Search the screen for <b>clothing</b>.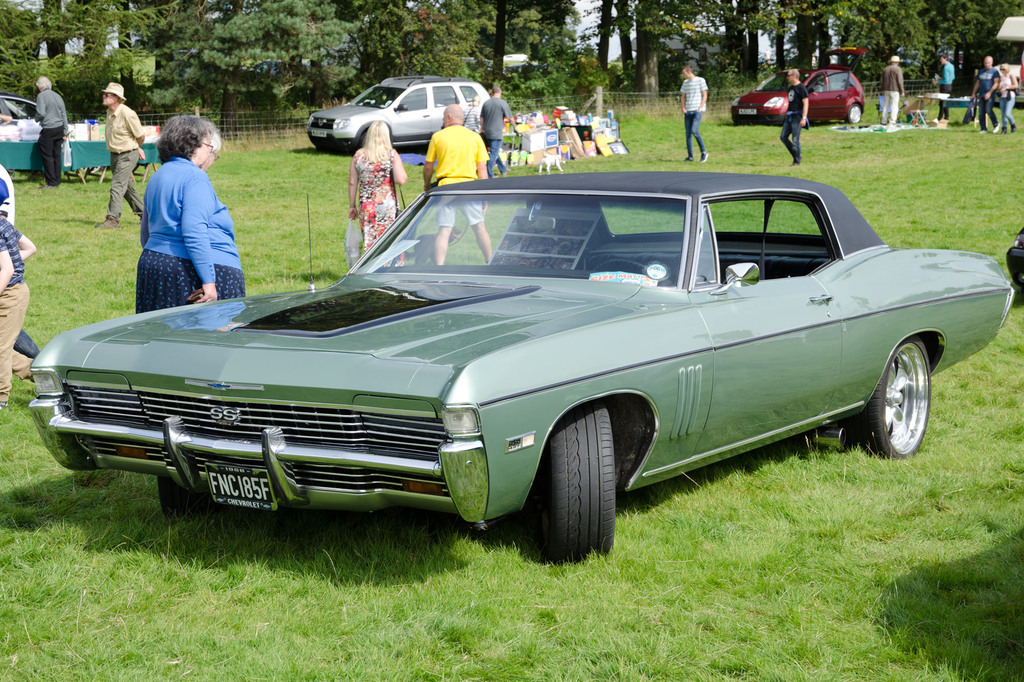
Found at crop(777, 81, 810, 161).
